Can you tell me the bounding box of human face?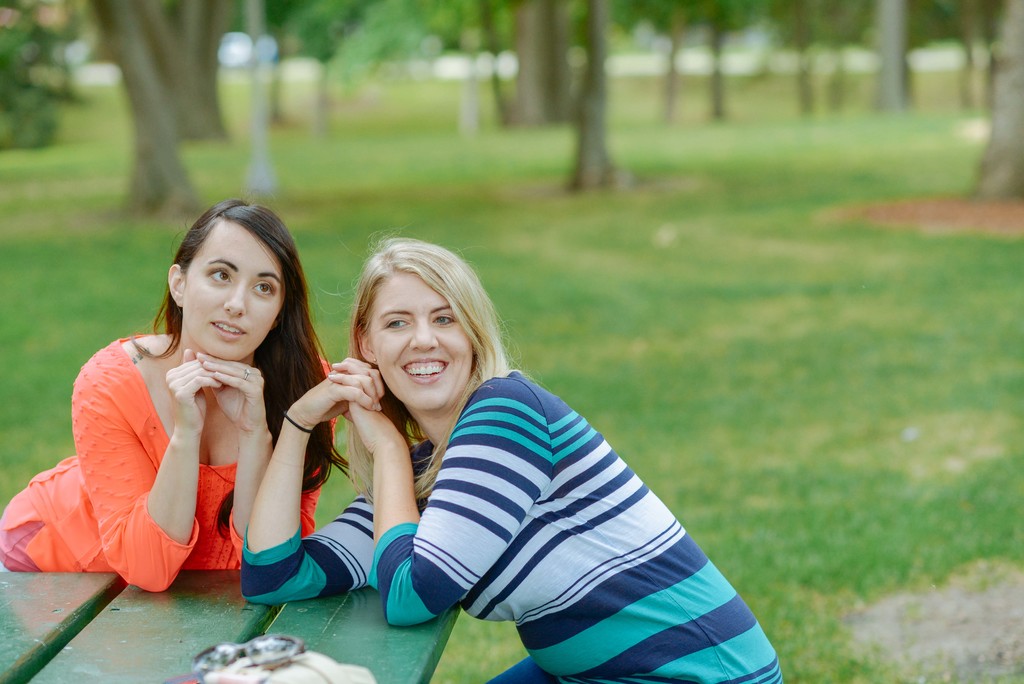
x1=369, y1=273, x2=475, y2=414.
